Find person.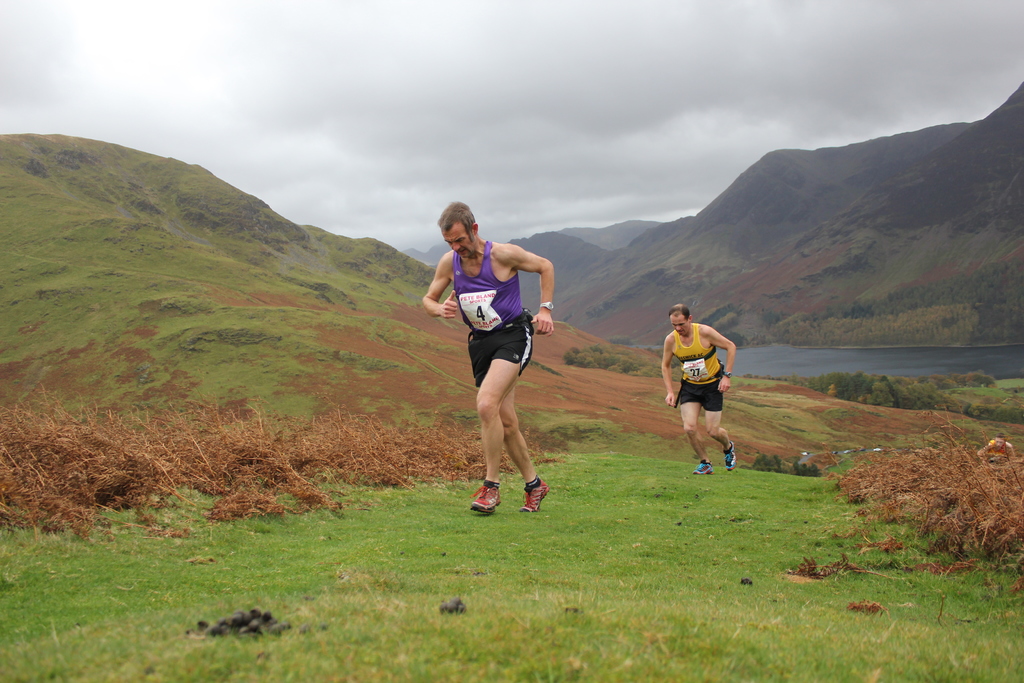
locate(659, 299, 740, 482).
